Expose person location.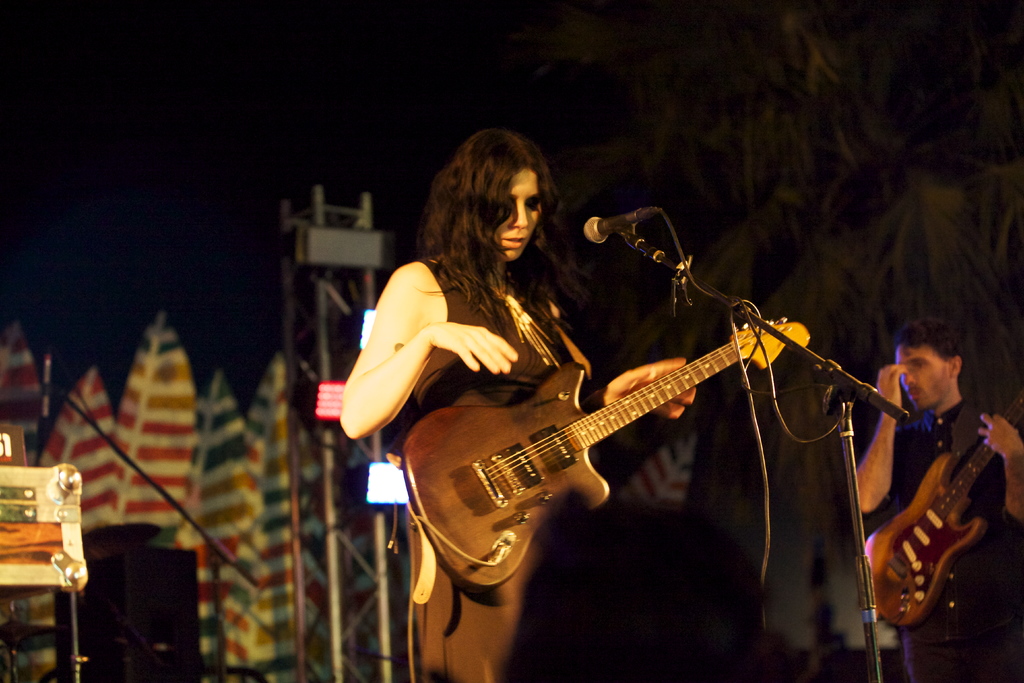
Exposed at (left=336, top=124, right=698, bottom=682).
